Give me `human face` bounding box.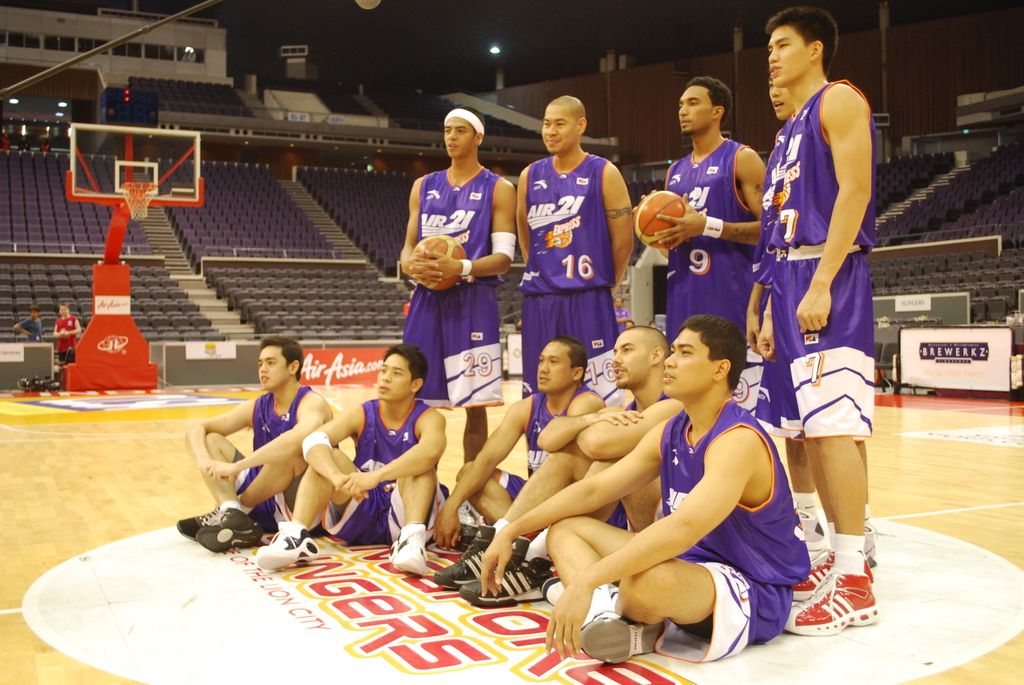
bbox=[256, 345, 291, 393].
